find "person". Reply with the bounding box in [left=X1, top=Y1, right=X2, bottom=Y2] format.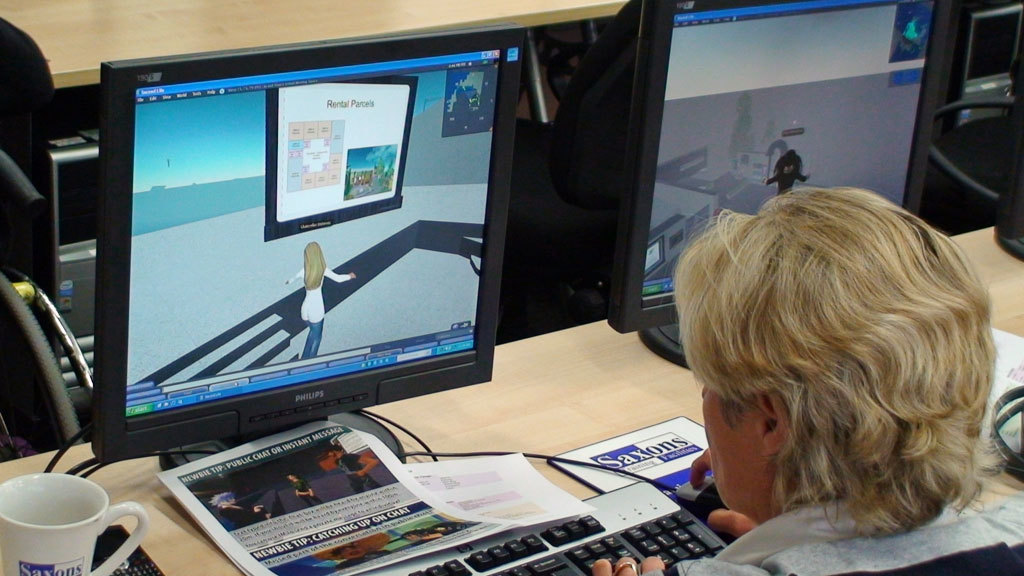
[left=317, top=531, right=388, bottom=571].
